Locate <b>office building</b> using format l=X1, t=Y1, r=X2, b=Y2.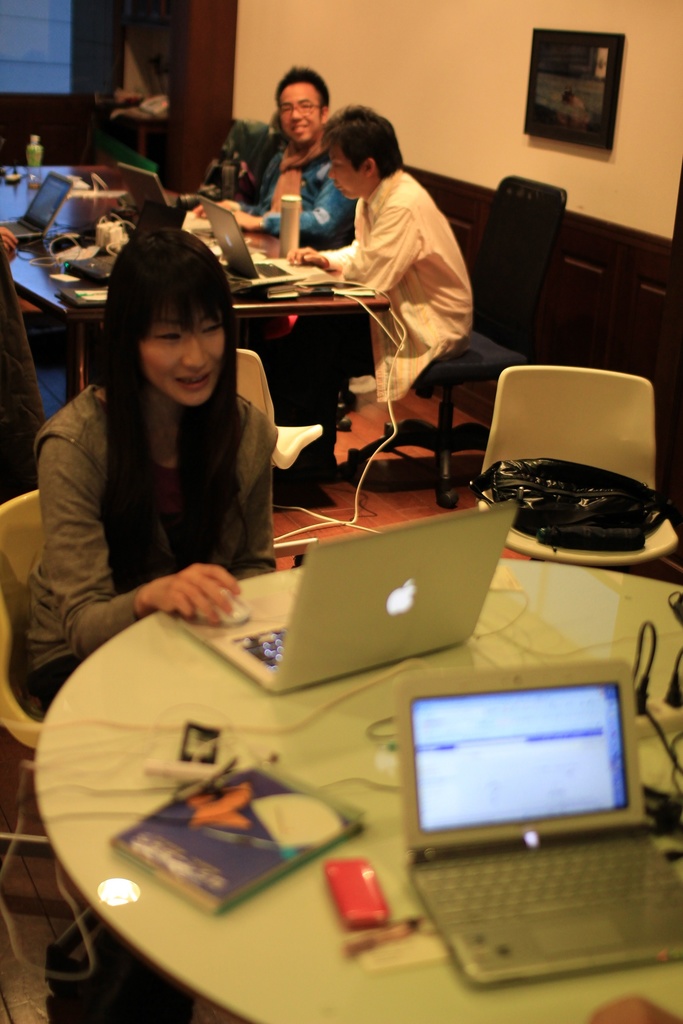
l=41, t=0, r=613, b=1023.
